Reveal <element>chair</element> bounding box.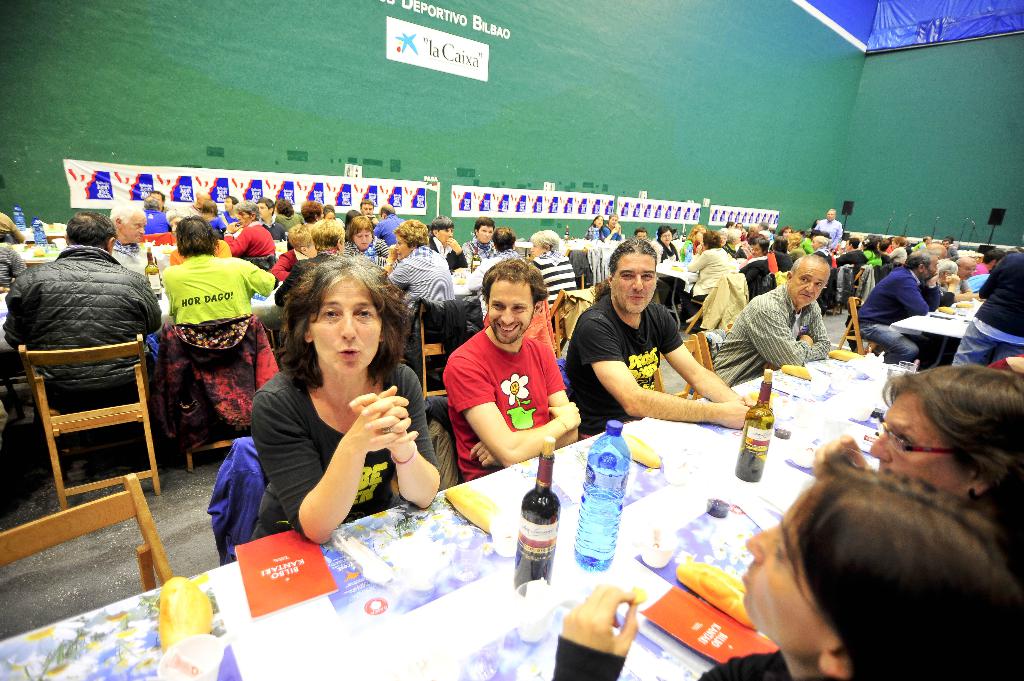
Revealed: Rect(161, 313, 278, 472).
